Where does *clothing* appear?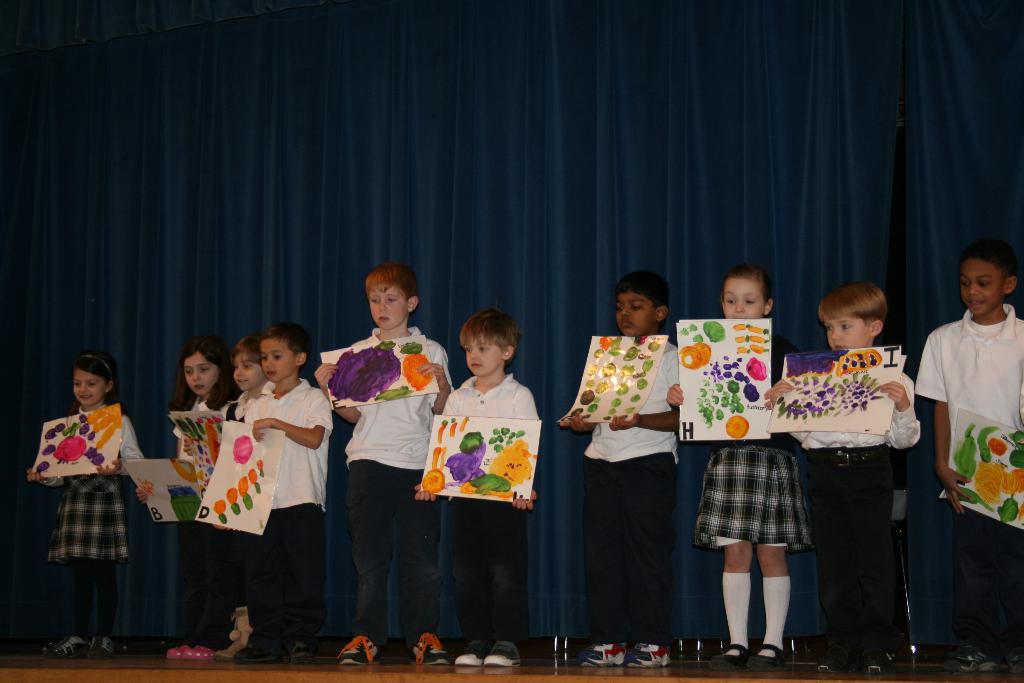
Appears at <region>234, 379, 330, 661</region>.
